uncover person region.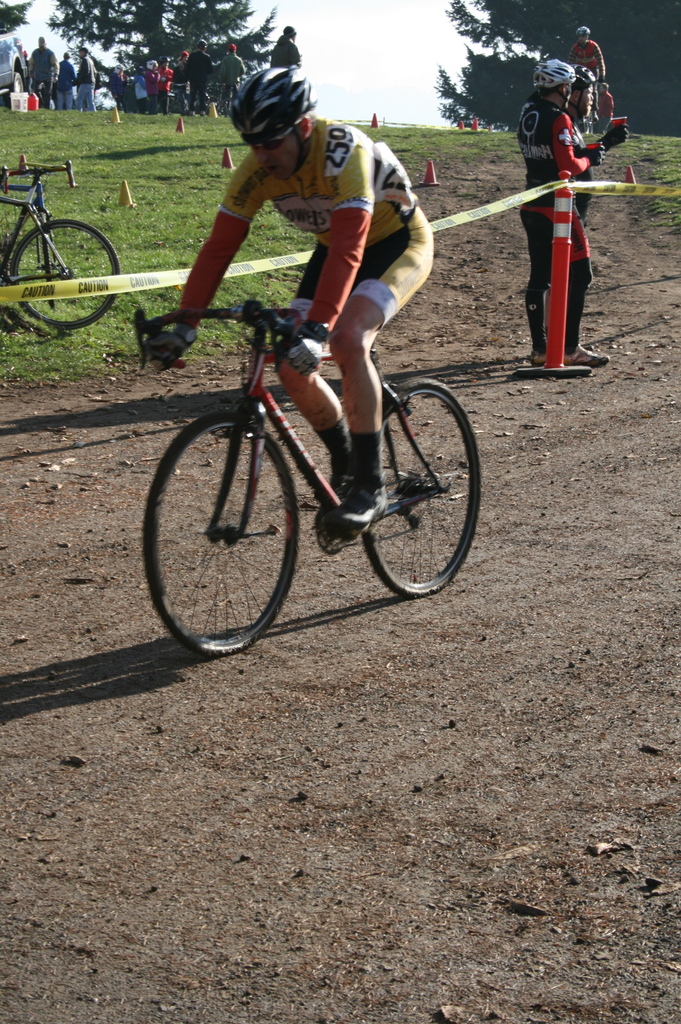
Uncovered: [left=149, top=62, right=431, bottom=531].
